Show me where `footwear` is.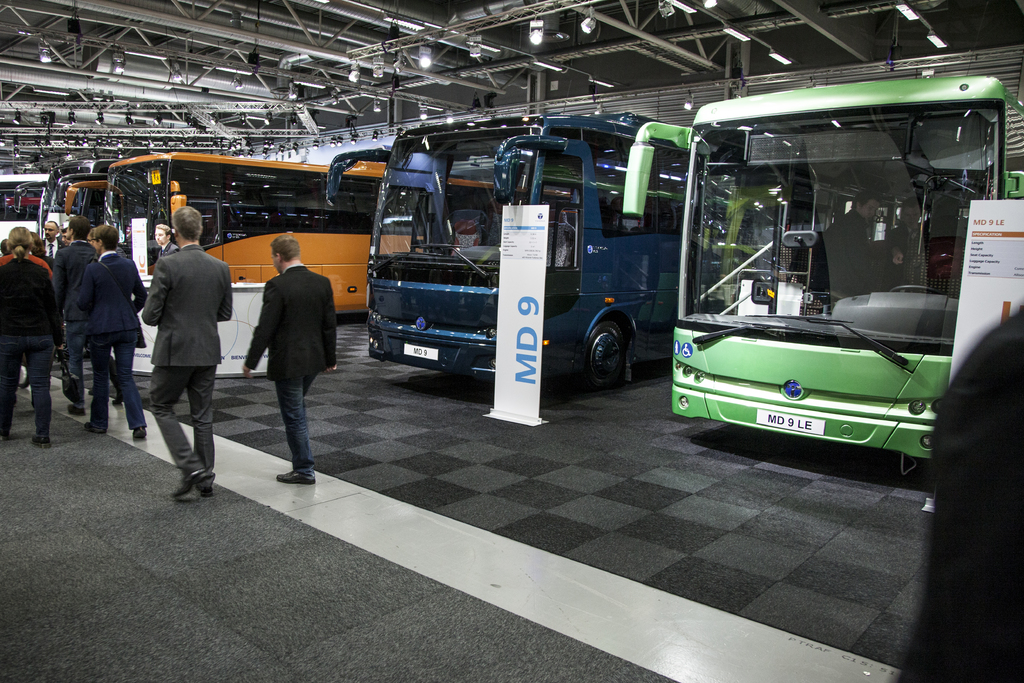
`footwear` is at l=63, t=402, r=87, b=415.
